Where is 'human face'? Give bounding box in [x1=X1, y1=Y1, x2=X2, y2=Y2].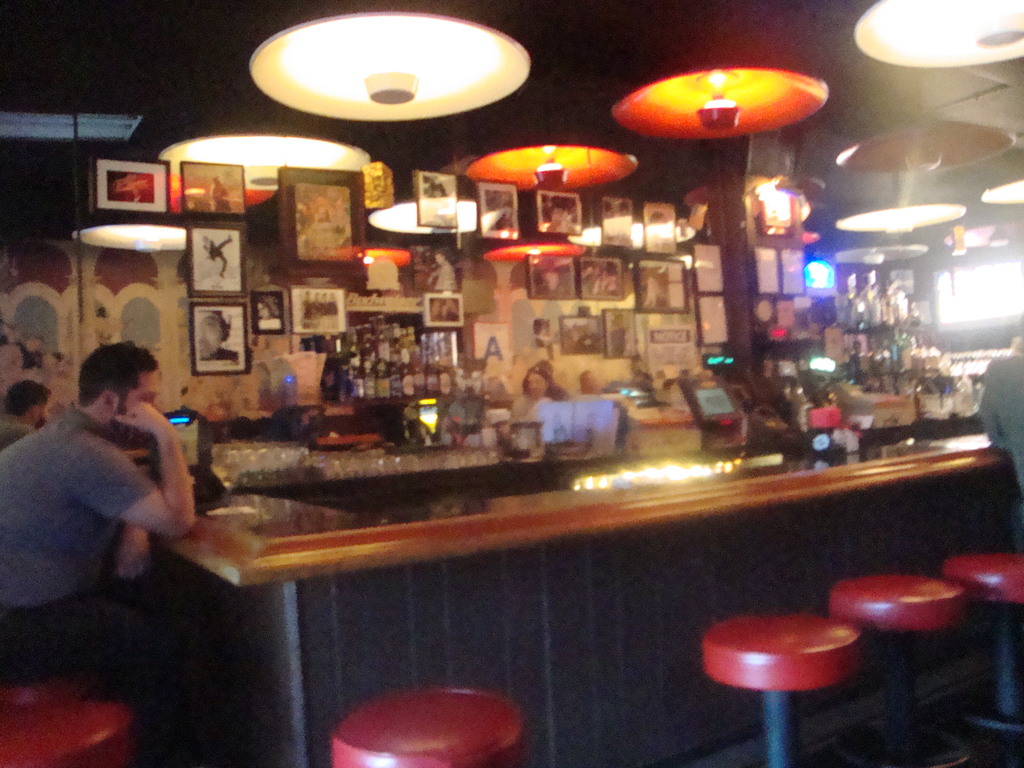
[x1=528, y1=374, x2=548, y2=401].
